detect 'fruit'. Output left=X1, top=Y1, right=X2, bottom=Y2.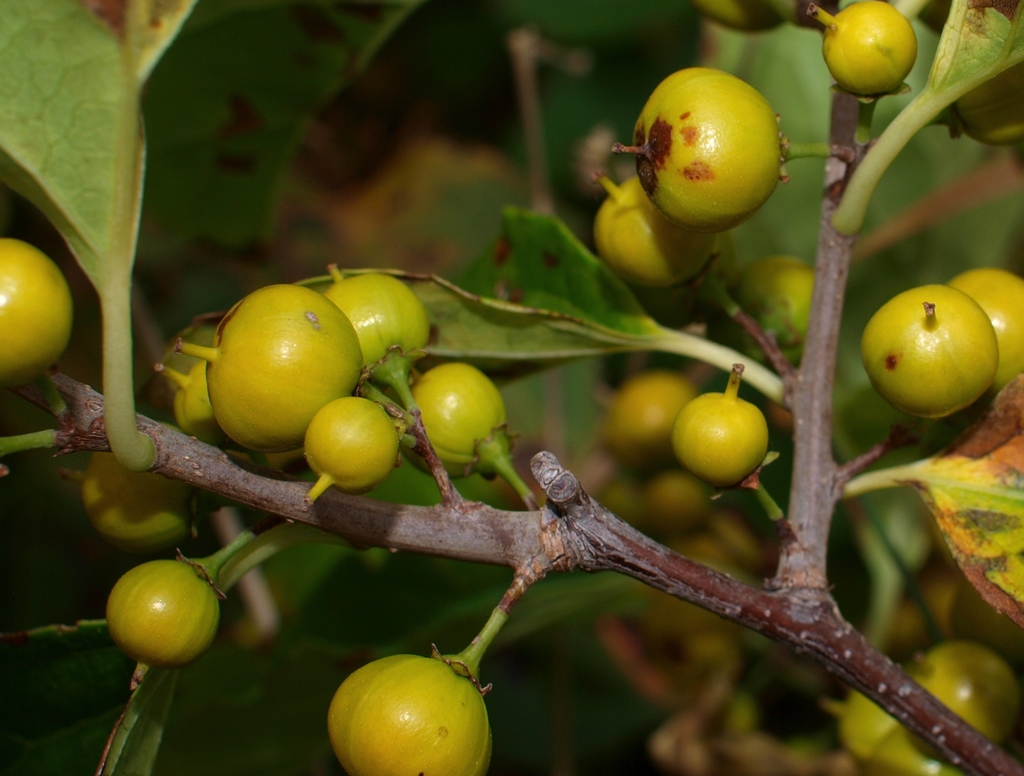
left=915, top=638, right=1023, bottom=745.
